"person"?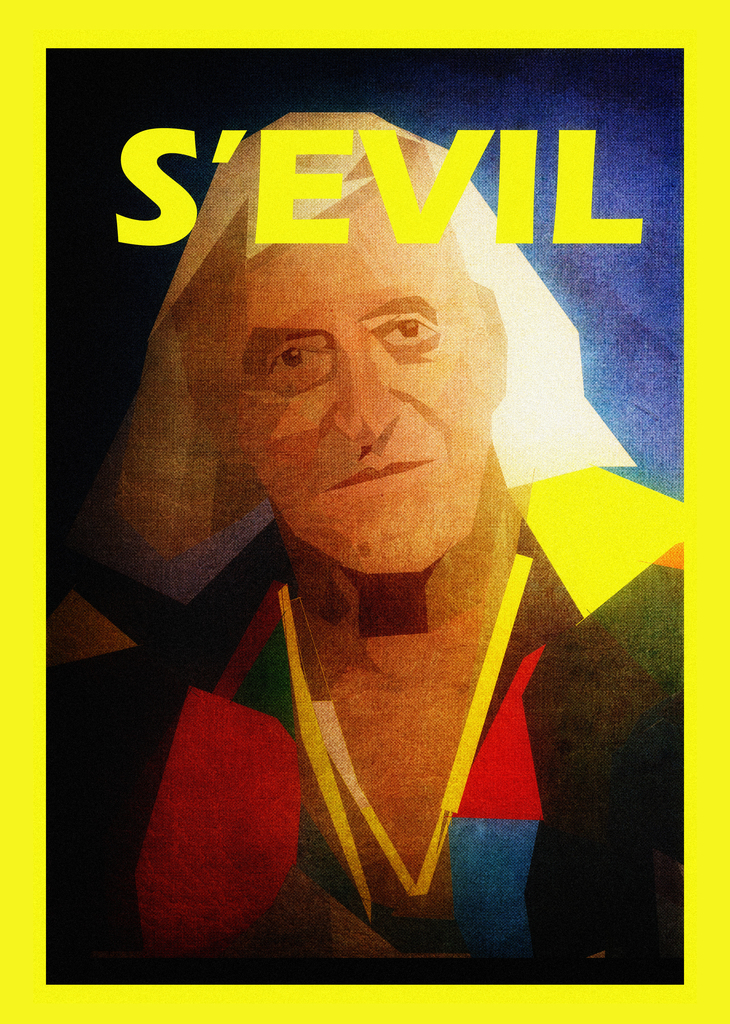
(106,84,660,980)
